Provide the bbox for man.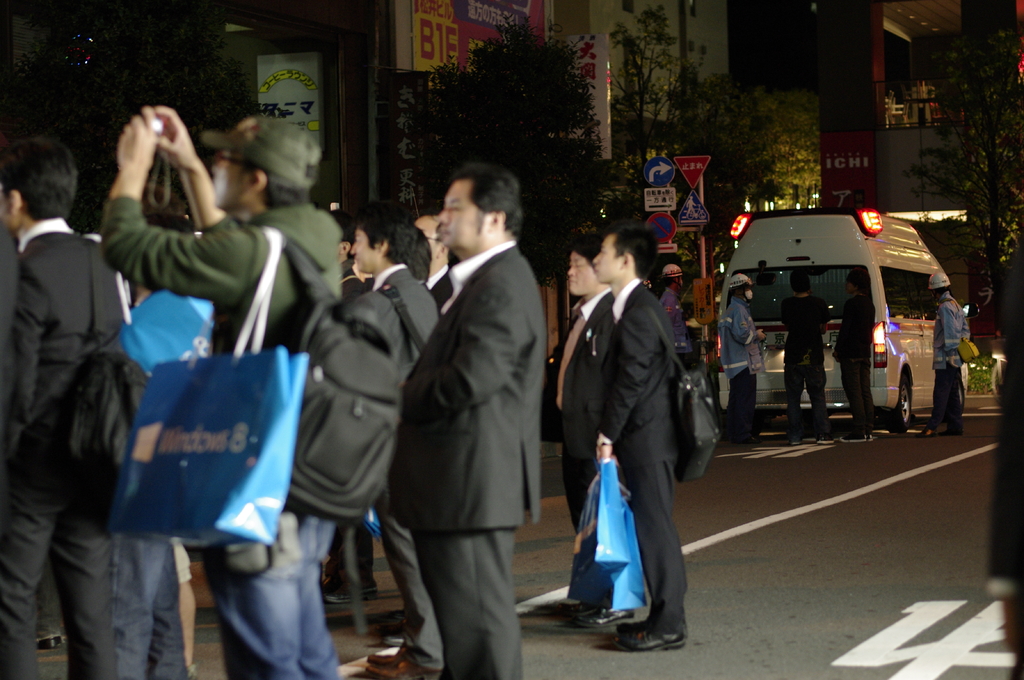
left=833, top=269, right=872, bottom=438.
